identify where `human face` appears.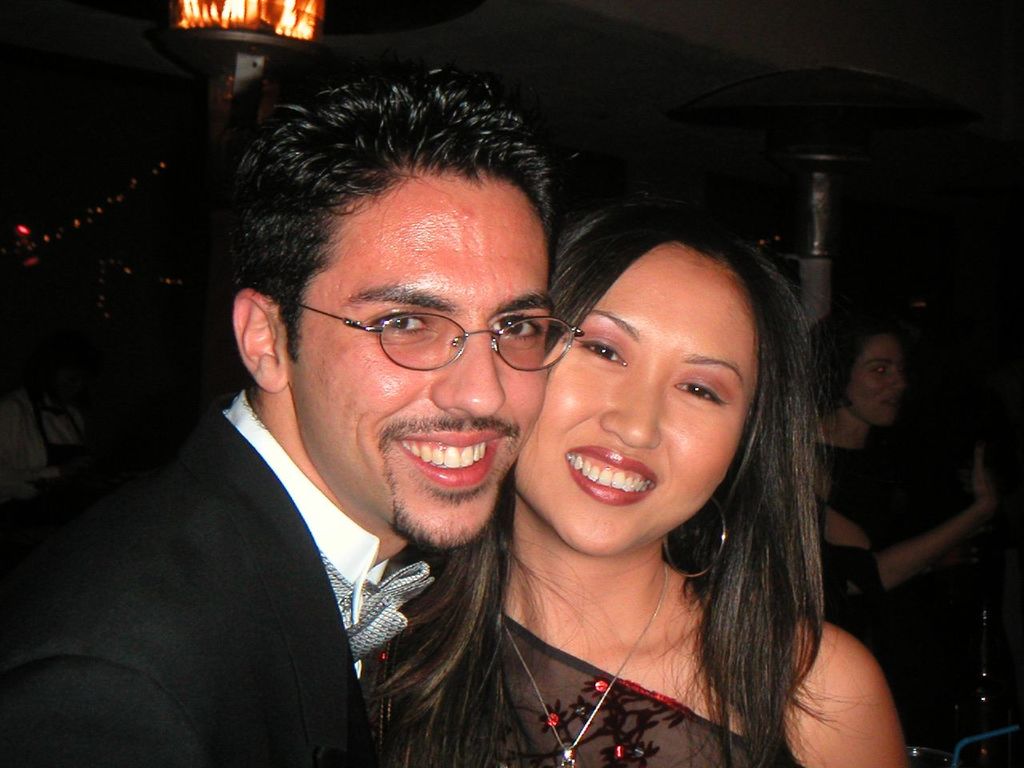
Appears at x1=511 y1=234 x2=758 y2=558.
